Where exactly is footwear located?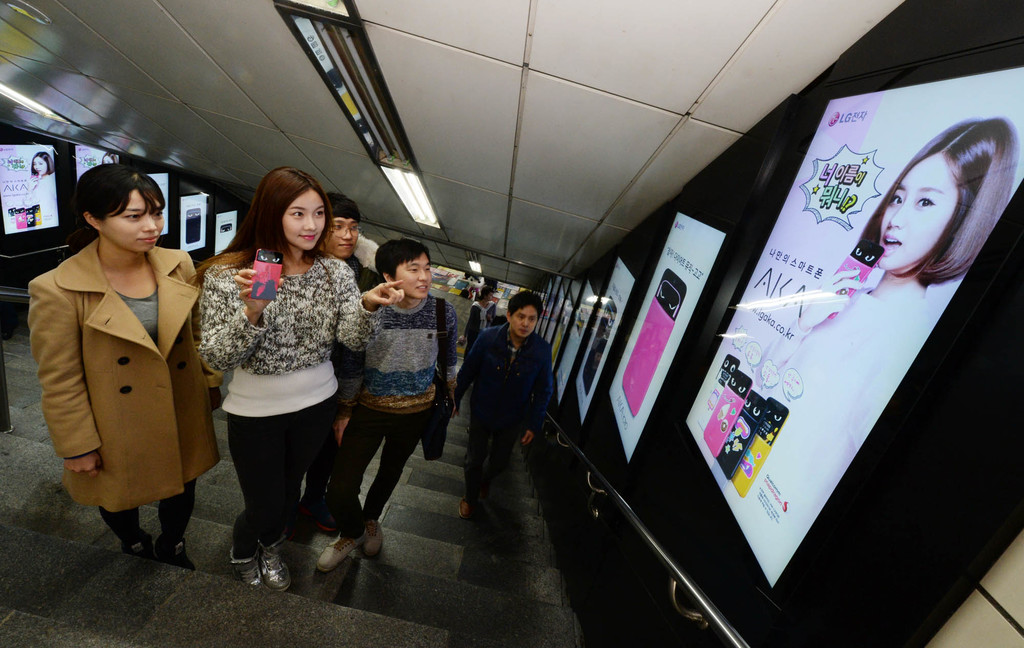
Its bounding box is {"left": 216, "top": 530, "right": 284, "bottom": 601}.
